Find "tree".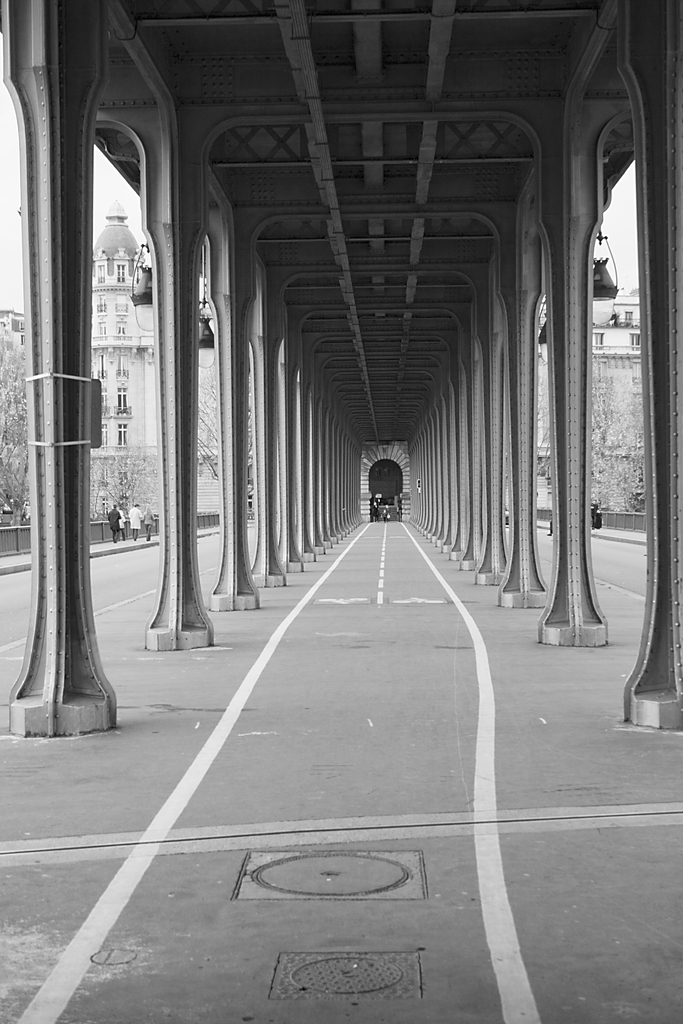
[left=534, top=365, right=550, bottom=468].
